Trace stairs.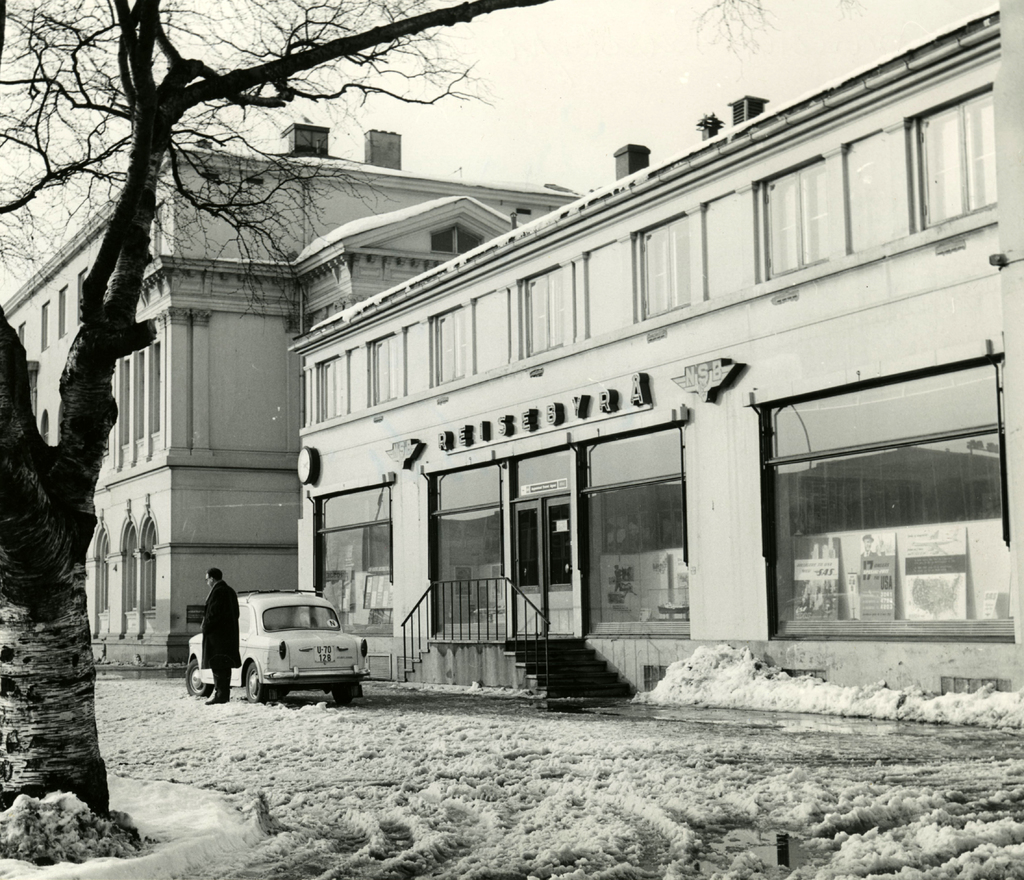
Traced to (497,633,638,696).
